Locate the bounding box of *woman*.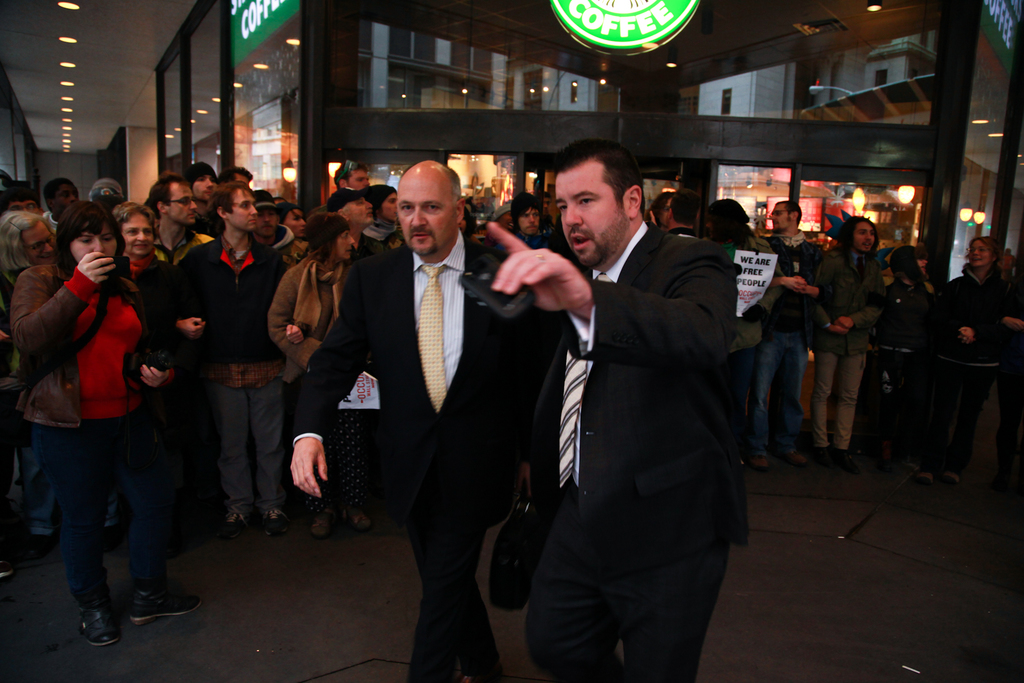
Bounding box: <region>0, 210, 58, 580</region>.
